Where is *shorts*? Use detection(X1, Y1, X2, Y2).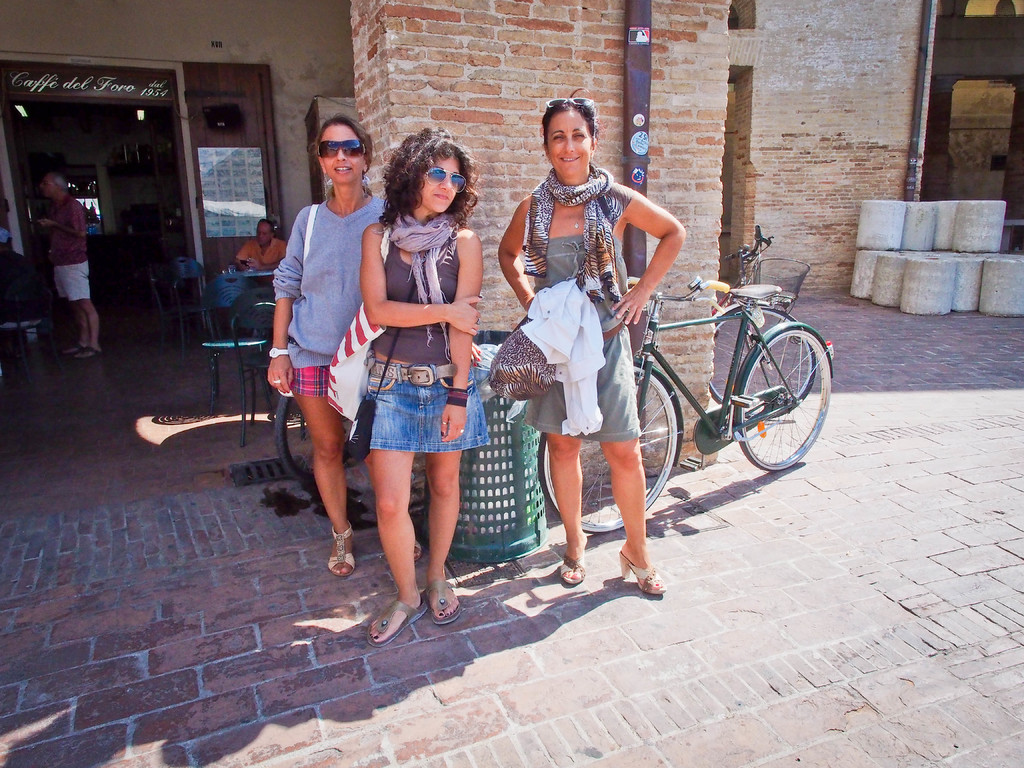
detection(292, 365, 331, 398).
